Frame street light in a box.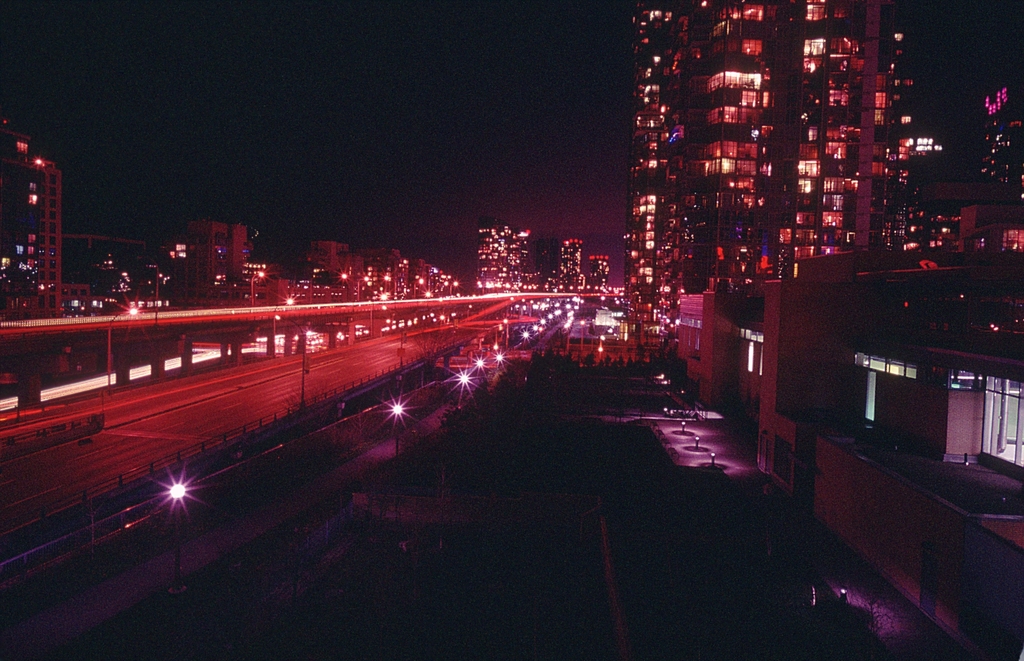
<box>340,272,346,298</box>.
